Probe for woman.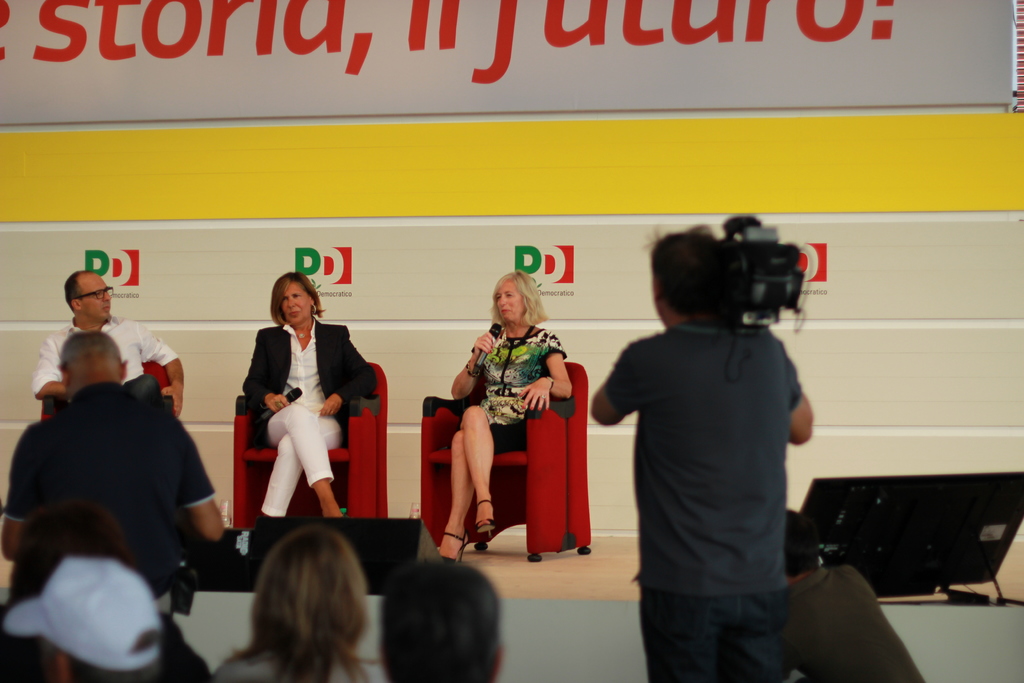
Probe result: locate(435, 272, 575, 567).
